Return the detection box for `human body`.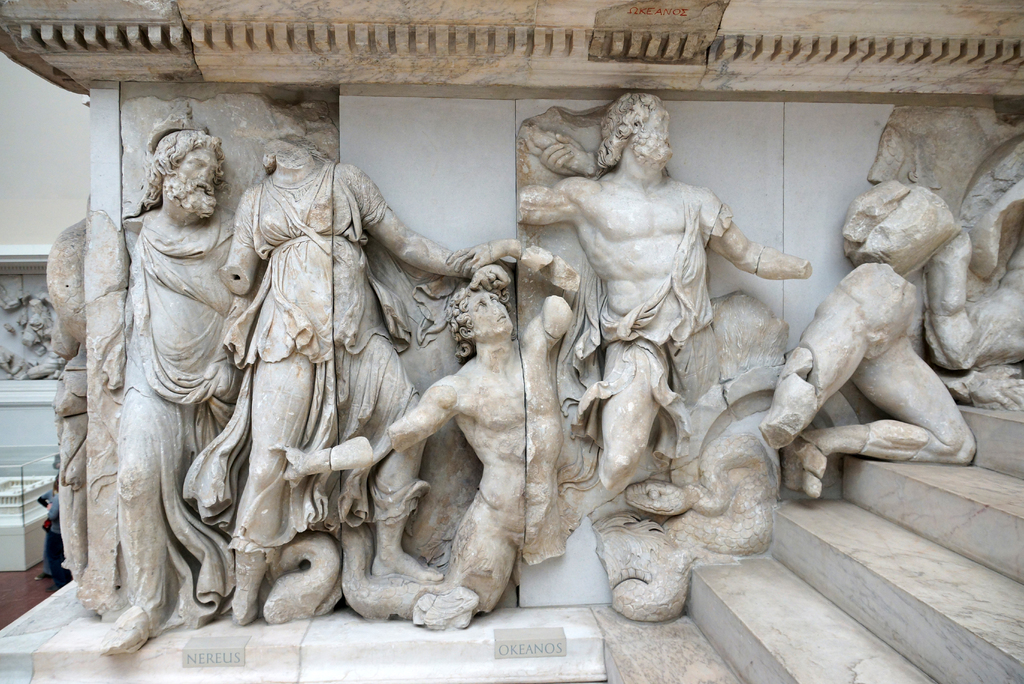
<bbox>381, 291, 590, 595</bbox>.
